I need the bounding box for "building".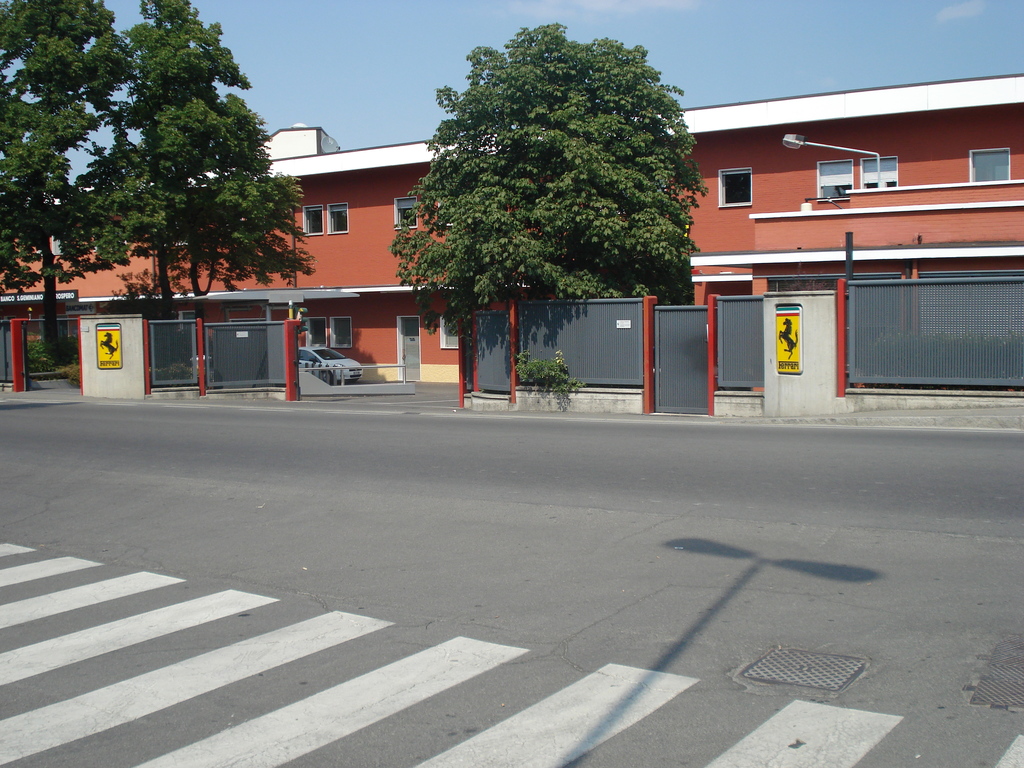
Here it is: locate(0, 76, 1023, 386).
